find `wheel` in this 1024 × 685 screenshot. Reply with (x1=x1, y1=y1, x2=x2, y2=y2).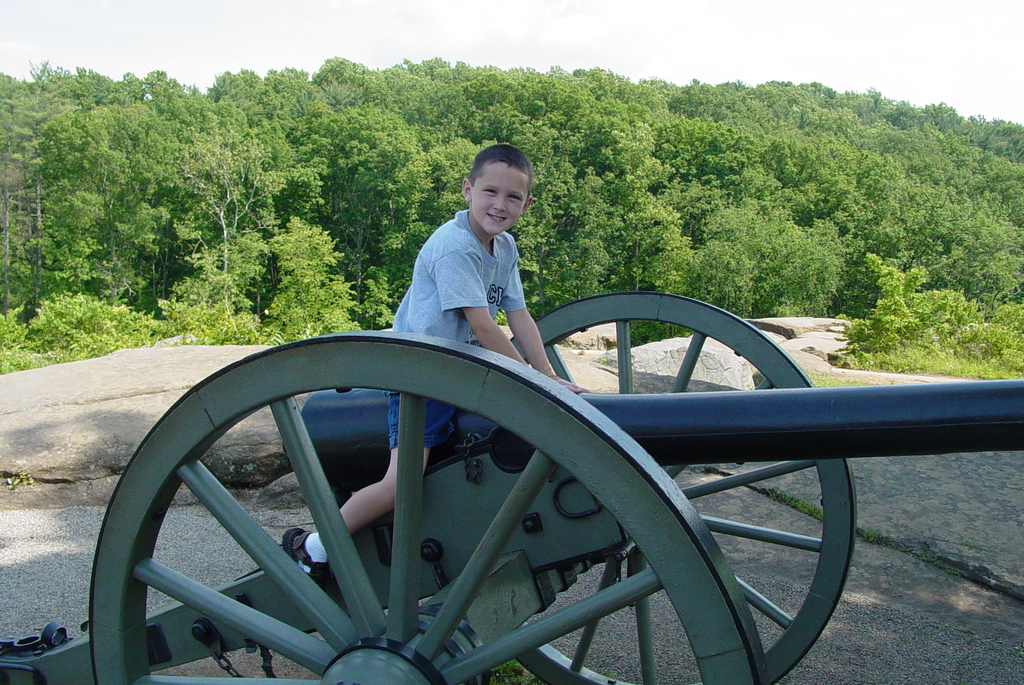
(x1=88, y1=329, x2=769, y2=684).
